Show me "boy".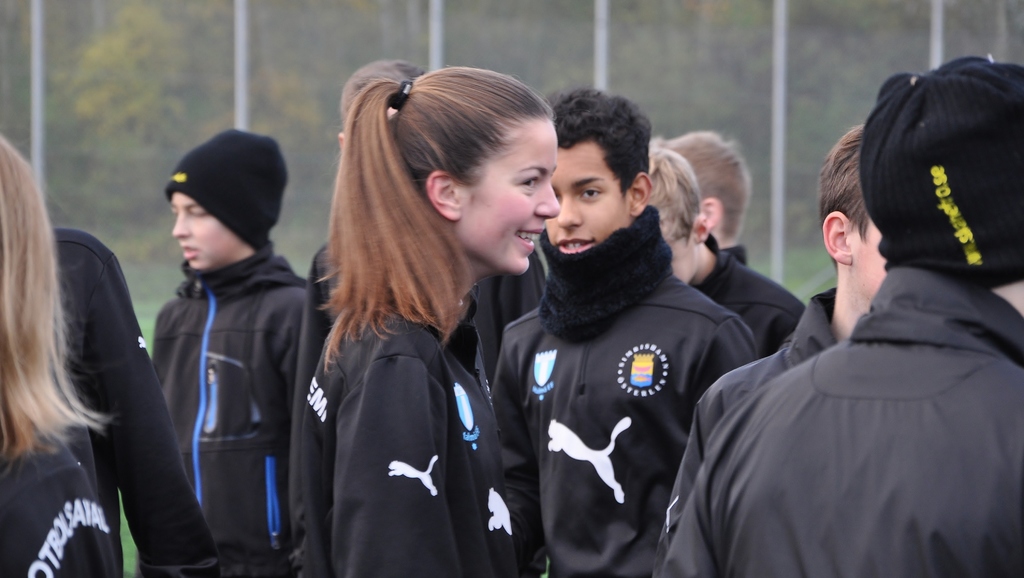
"boy" is here: l=663, t=129, r=751, b=270.
